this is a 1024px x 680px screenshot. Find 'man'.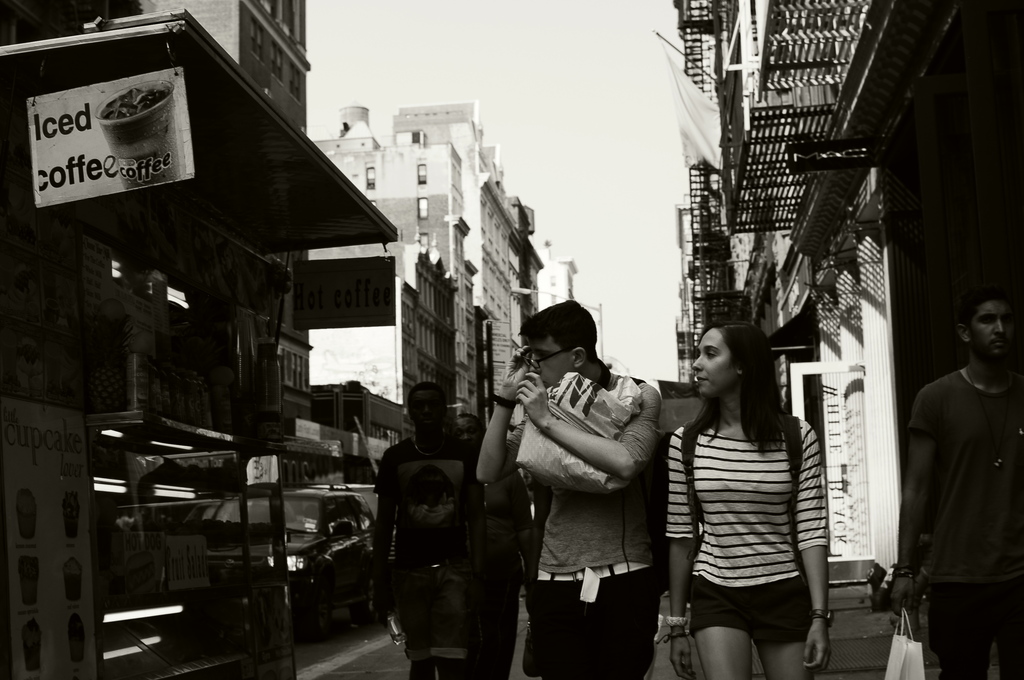
Bounding box: (left=445, top=403, right=540, bottom=668).
